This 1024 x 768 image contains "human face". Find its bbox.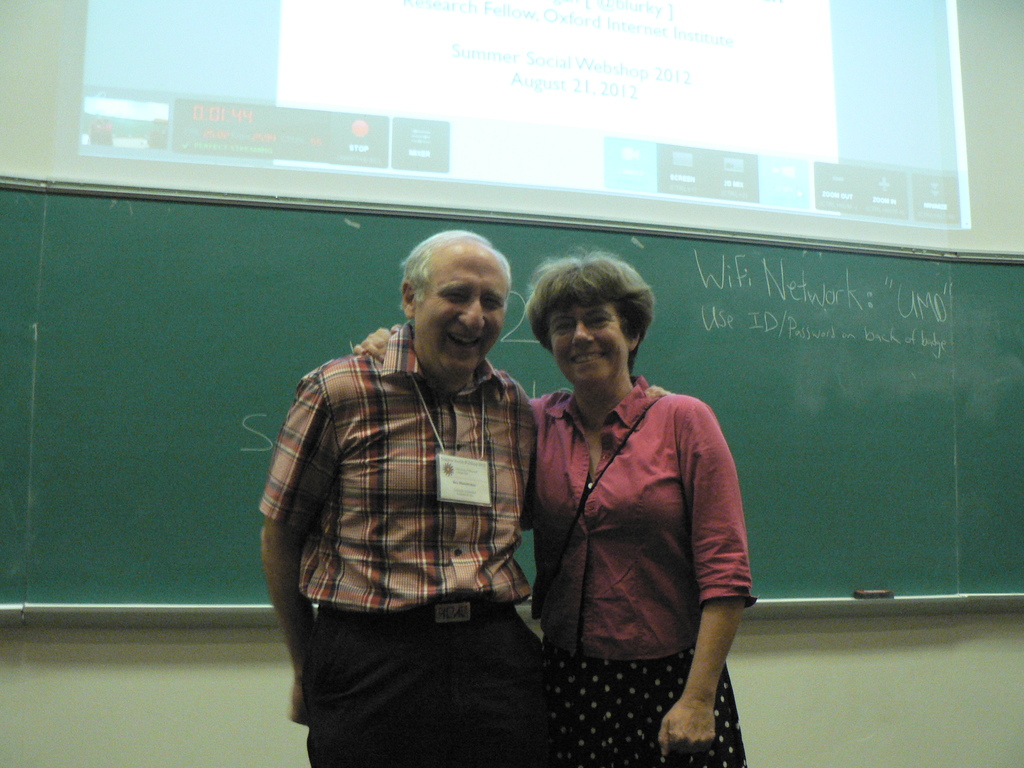
(x1=410, y1=248, x2=509, y2=385).
